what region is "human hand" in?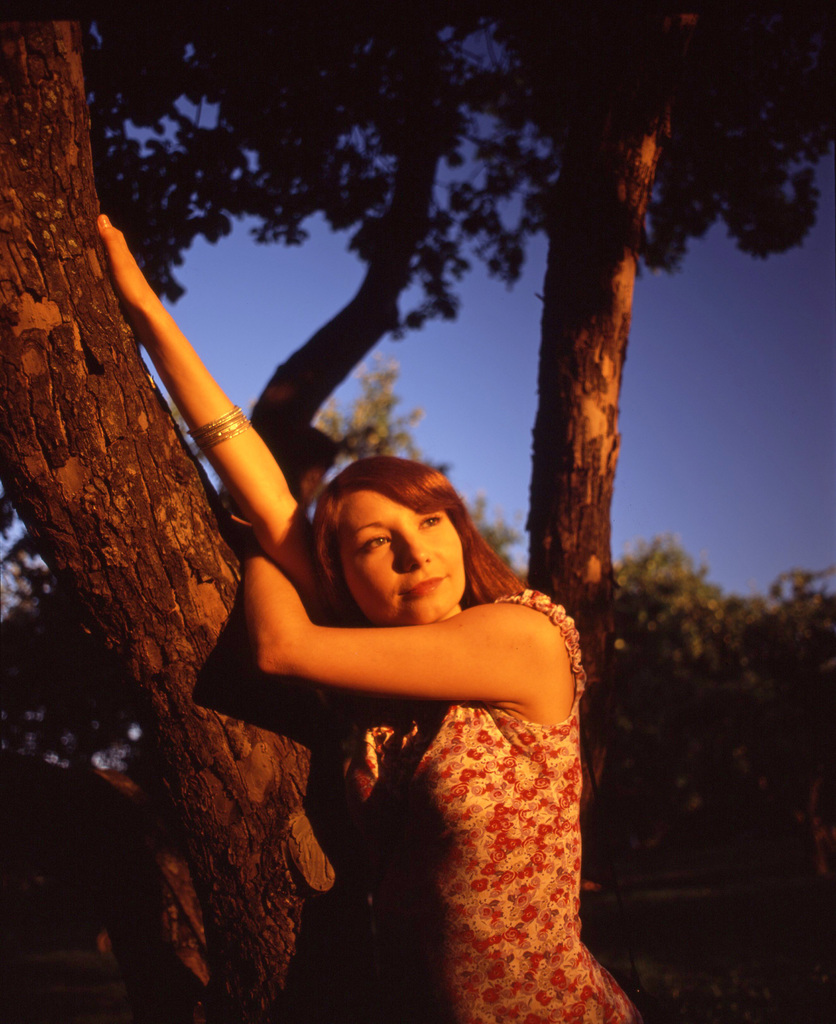
pyautogui.locateOnScreen(93, 212, 152, 333).
